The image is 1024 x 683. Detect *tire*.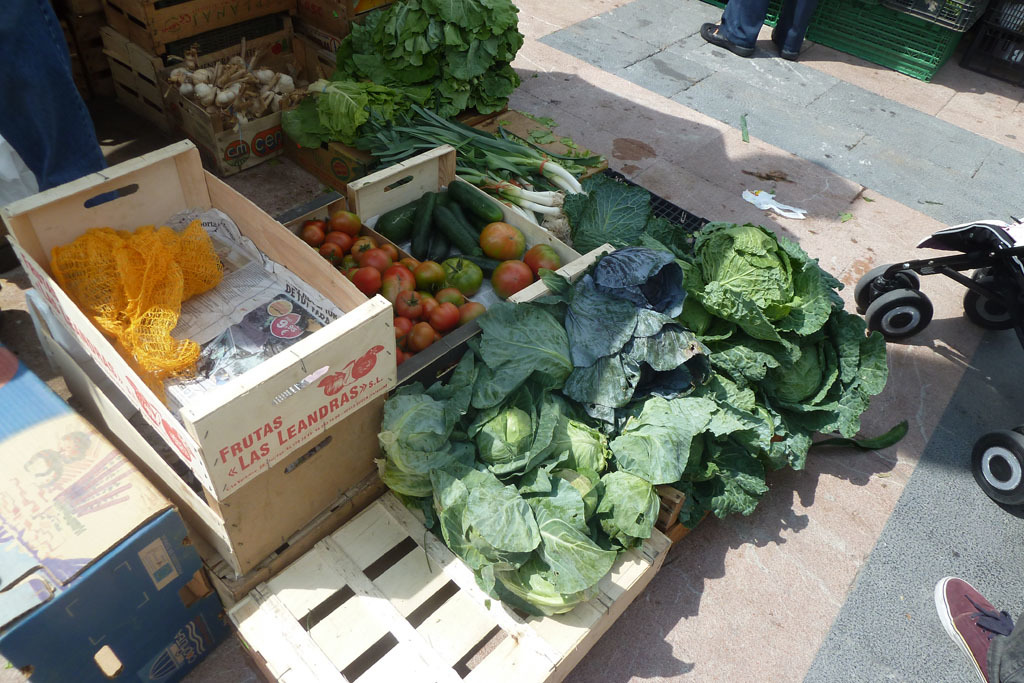
Detection: [868,288,934,337].
